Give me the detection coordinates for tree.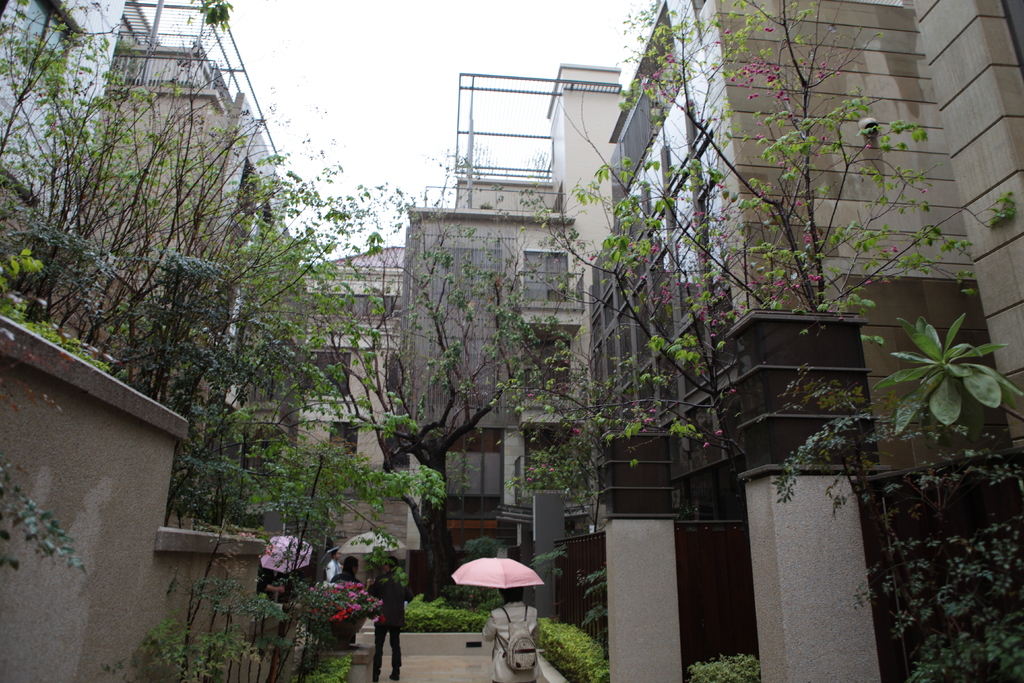
x1=309, y1=213, x2=575, y2=620.
